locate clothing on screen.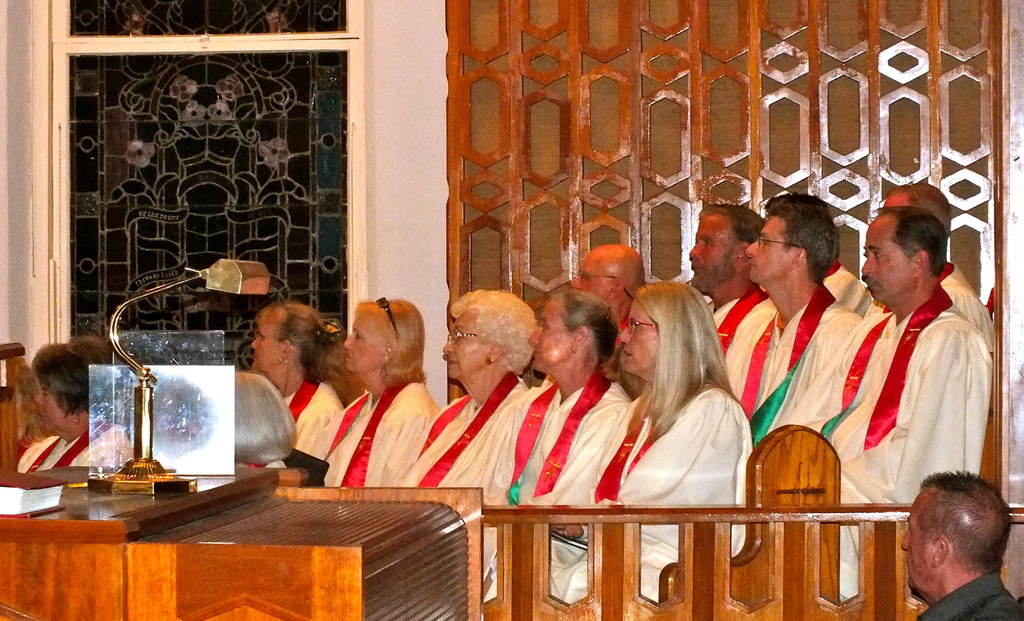
On screen at (left=281, top=373, right=344, bottom=457).
